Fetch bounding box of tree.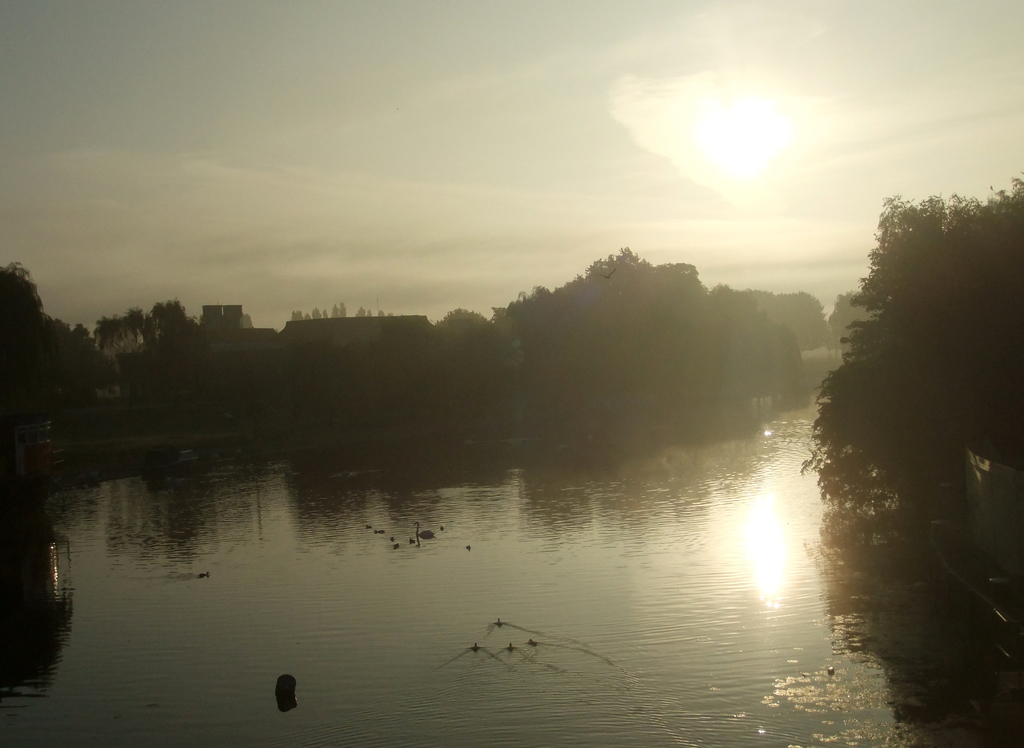
Bbox: [289,300,348,319].
